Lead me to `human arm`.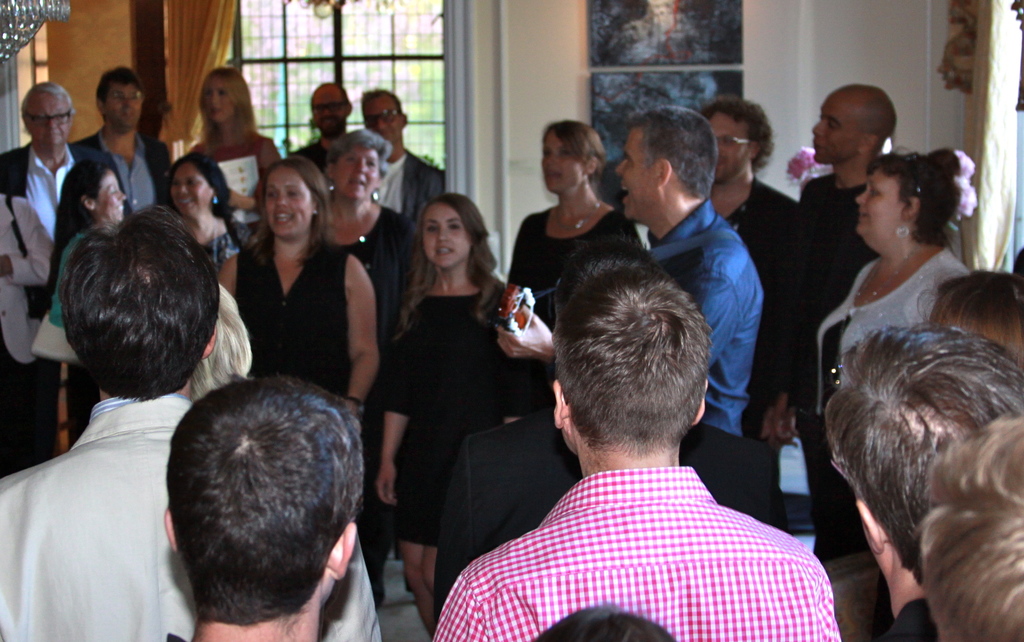
Lead to (0, 472, 35, 641).
